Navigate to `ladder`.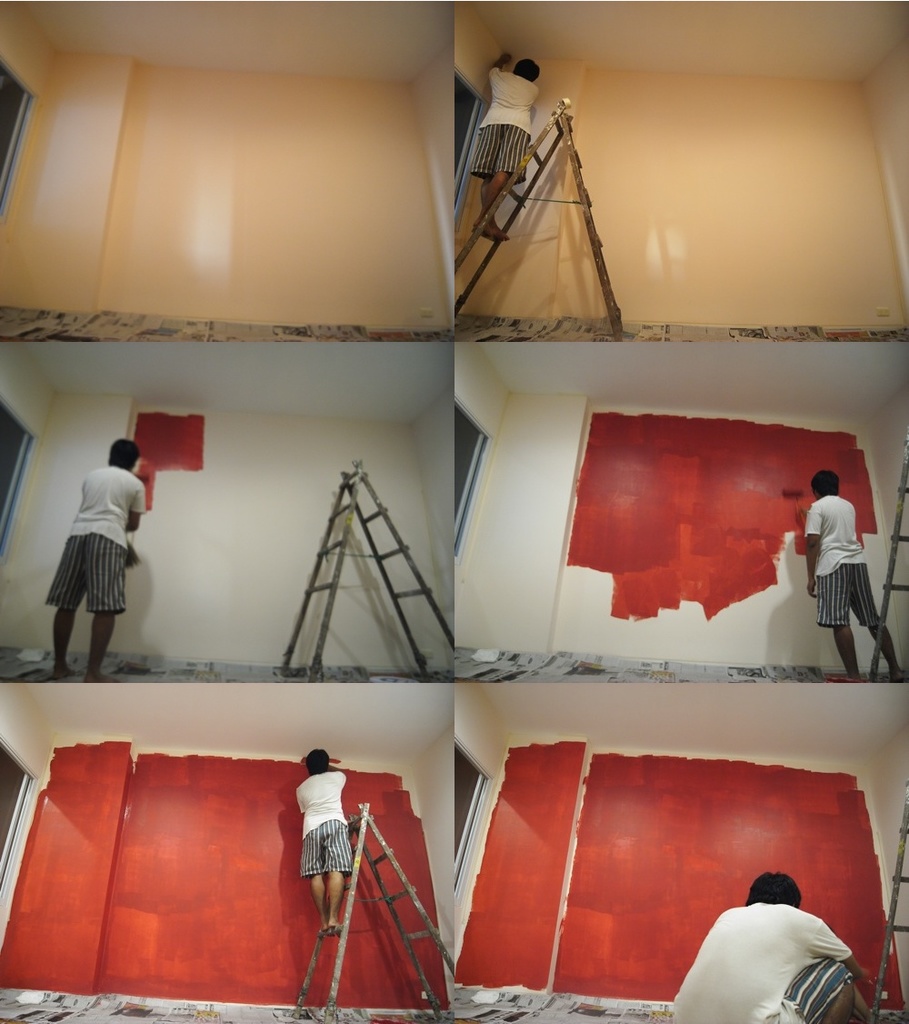
Navigation target: select_region(290, 798, 458, 1023).
